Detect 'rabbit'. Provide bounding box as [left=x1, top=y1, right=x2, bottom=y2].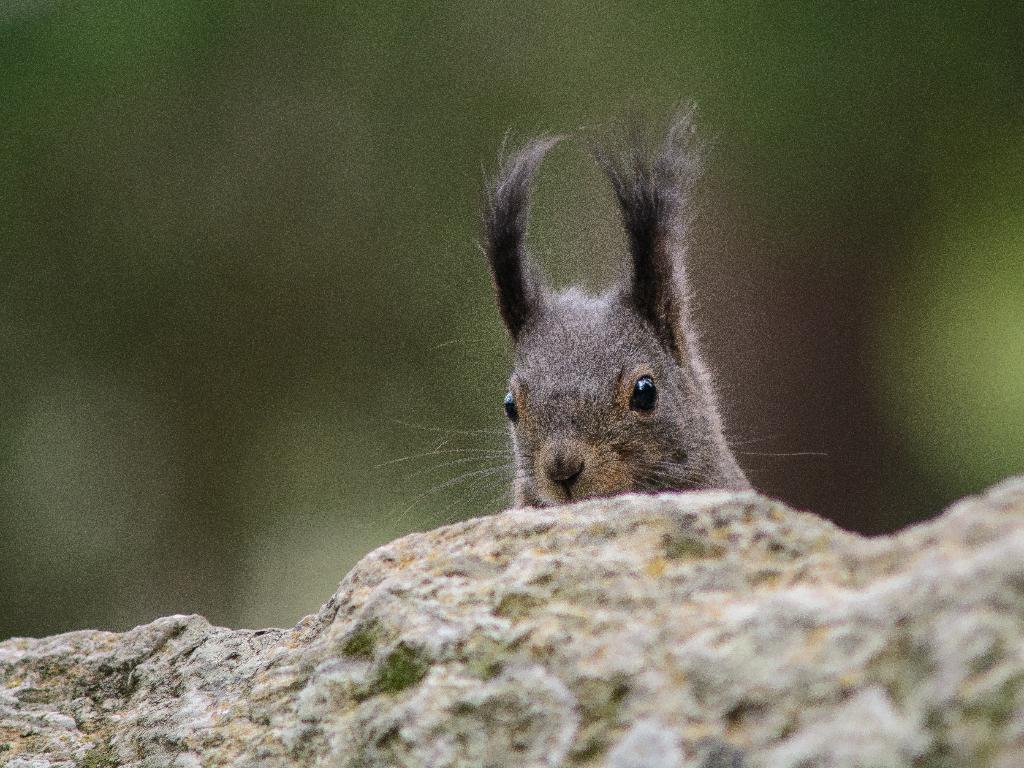
[left=349, top=83, right=831, bottom=537].
